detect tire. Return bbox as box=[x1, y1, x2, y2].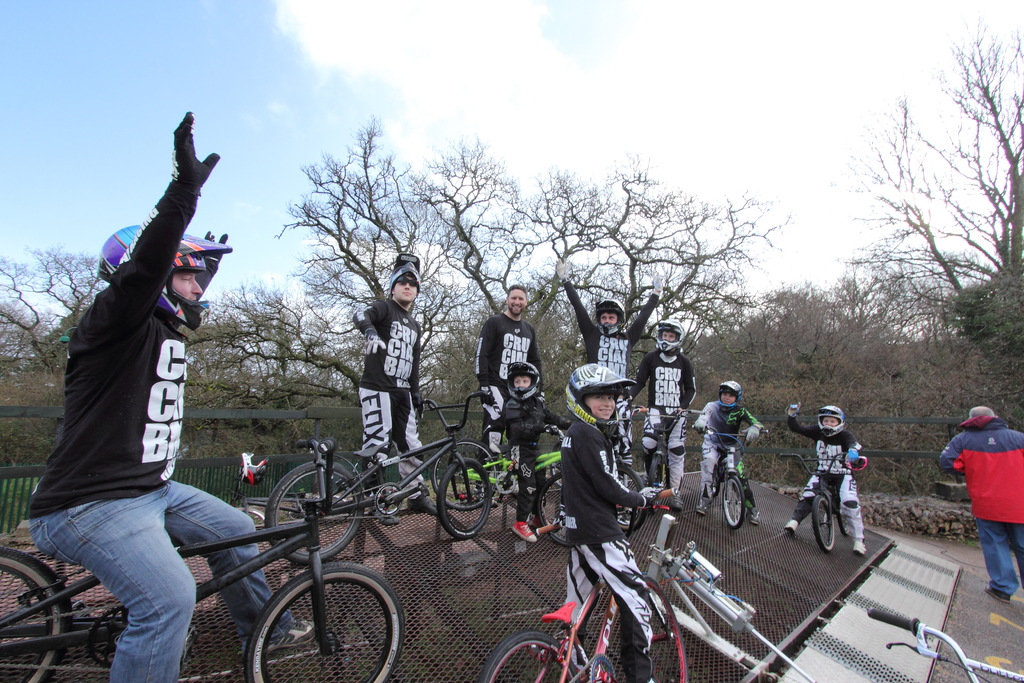
box=[541, 468, 579, 552].
